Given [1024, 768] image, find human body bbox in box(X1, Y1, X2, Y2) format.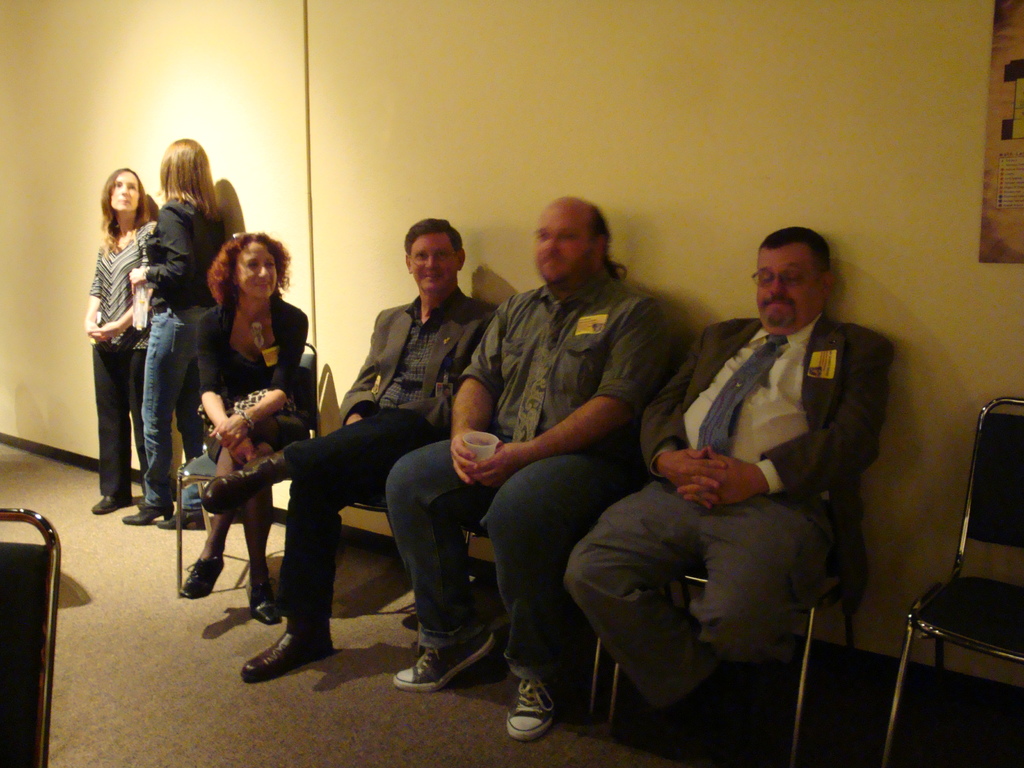
box(383, 258, 669, 742).
